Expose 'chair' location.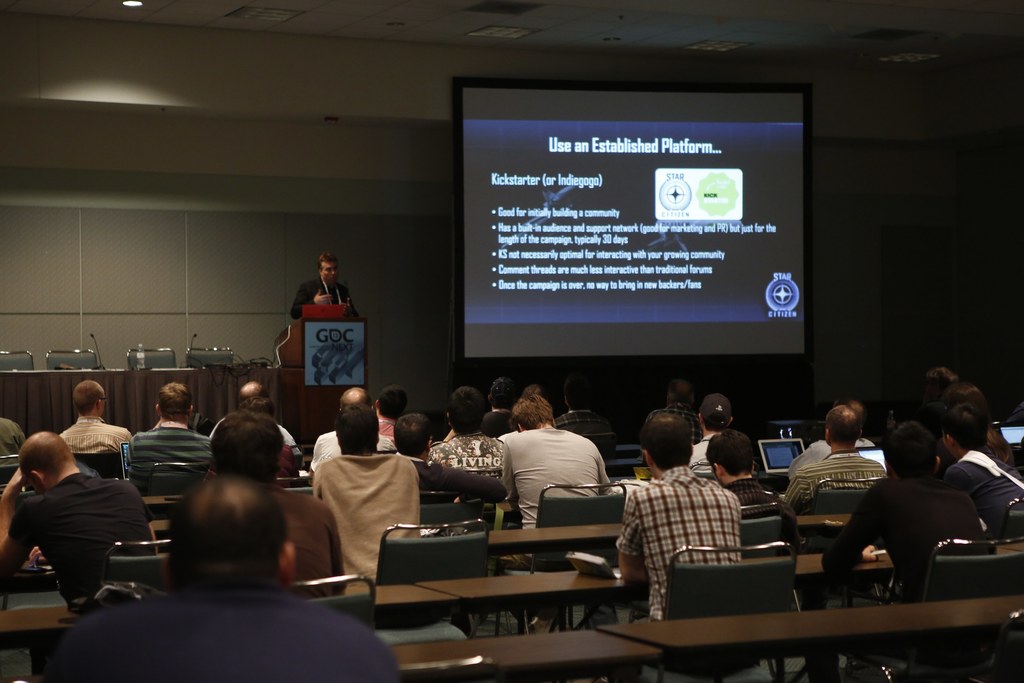
Exposed at [0,570,72,682].
